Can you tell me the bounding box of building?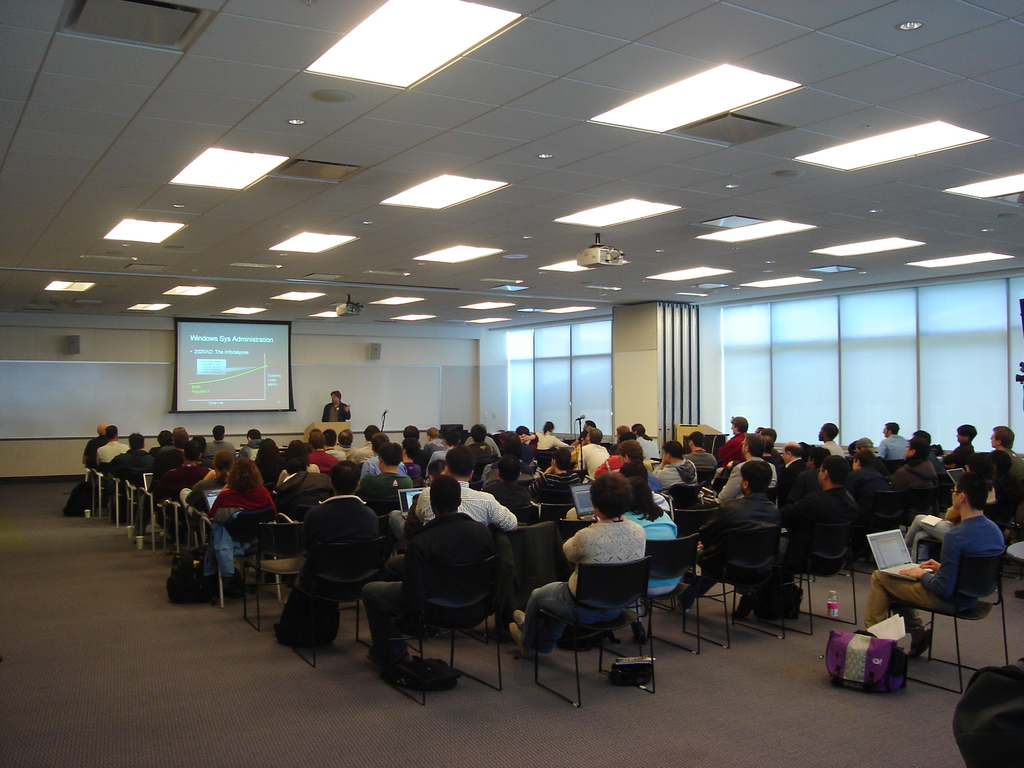
x1=0, y1=0, x2=1019, y2=767.
